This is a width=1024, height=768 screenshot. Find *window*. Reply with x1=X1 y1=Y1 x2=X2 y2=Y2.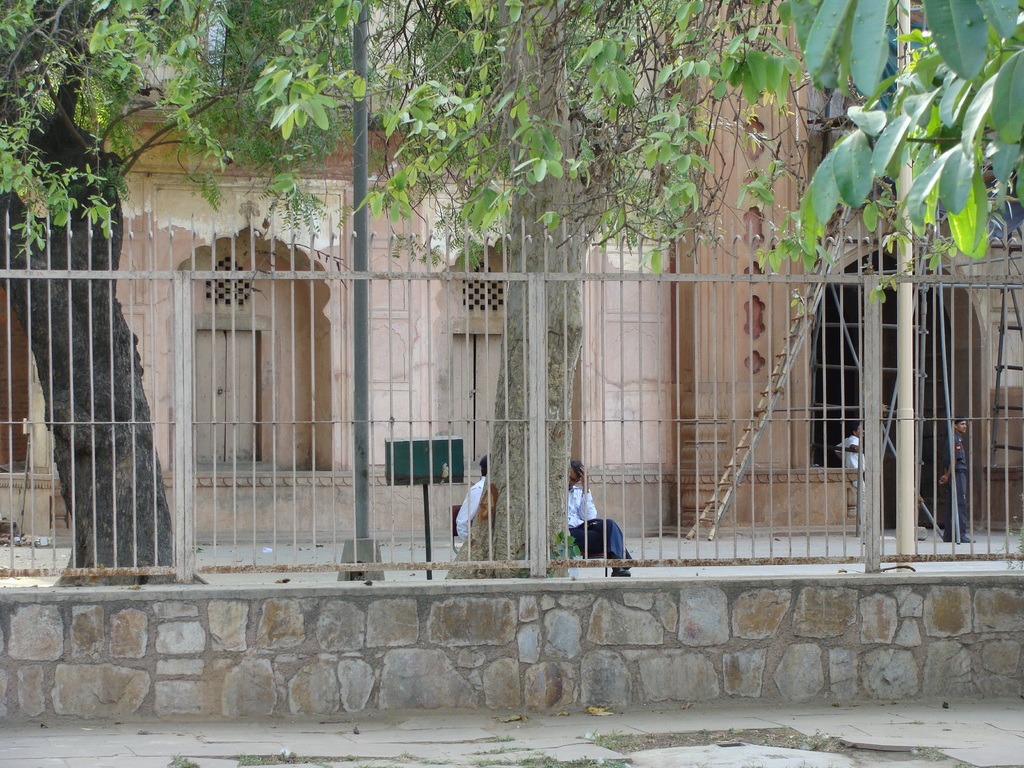
x1=799 y1=202 x2=918 y2=513.
